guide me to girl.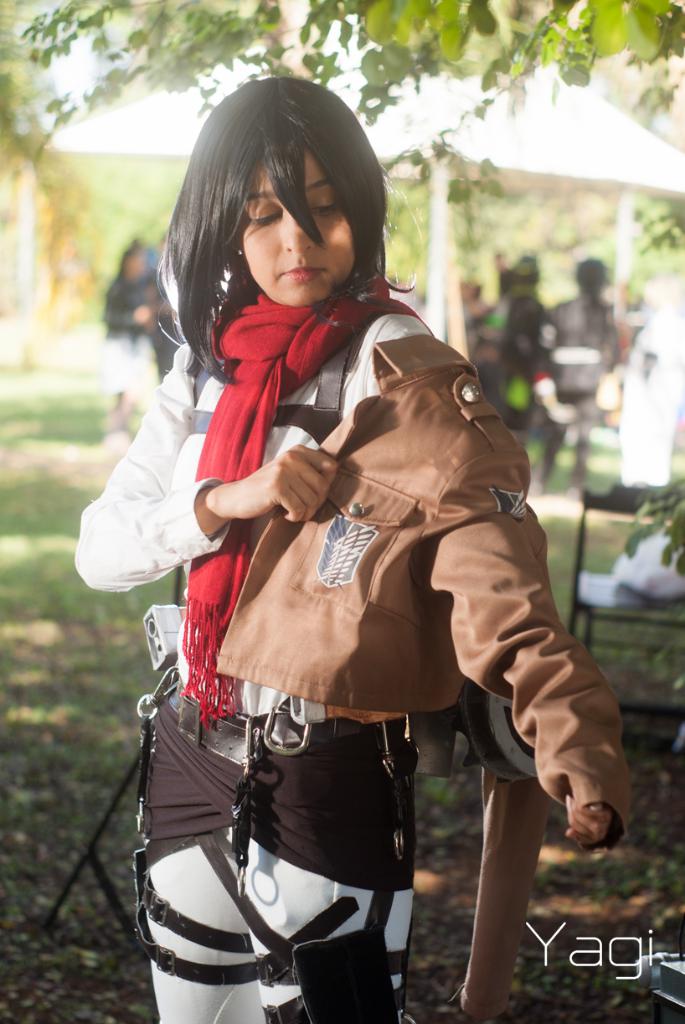
Guidance: detection(79, 72, 626, 1023).
